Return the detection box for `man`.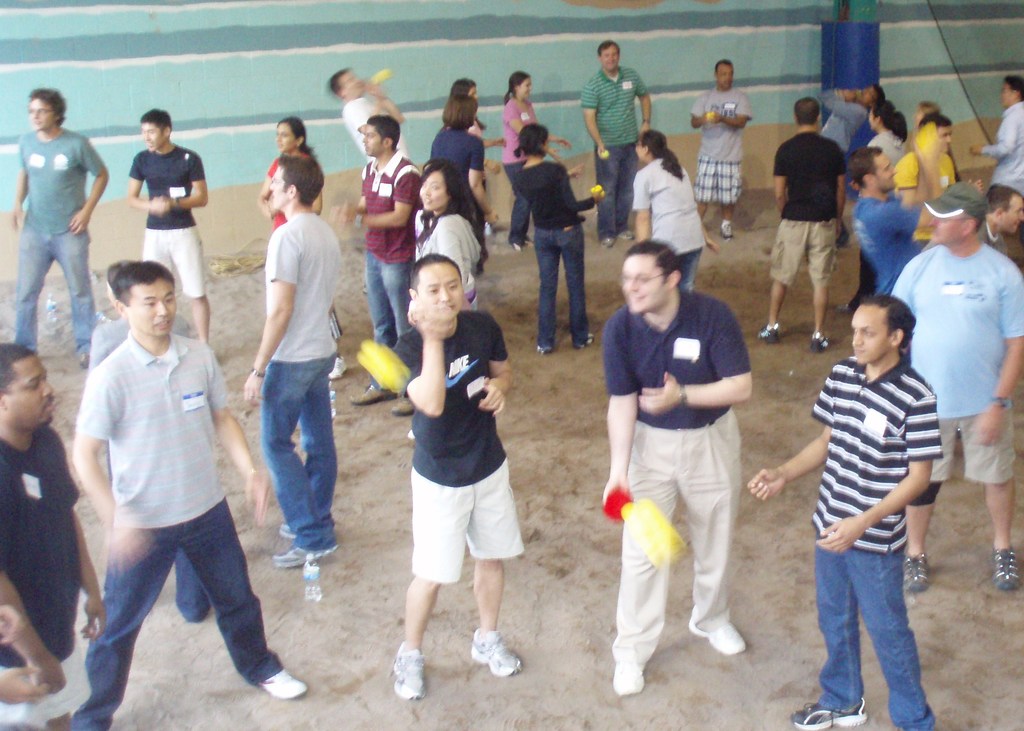
(815, 87, 887, 150).
